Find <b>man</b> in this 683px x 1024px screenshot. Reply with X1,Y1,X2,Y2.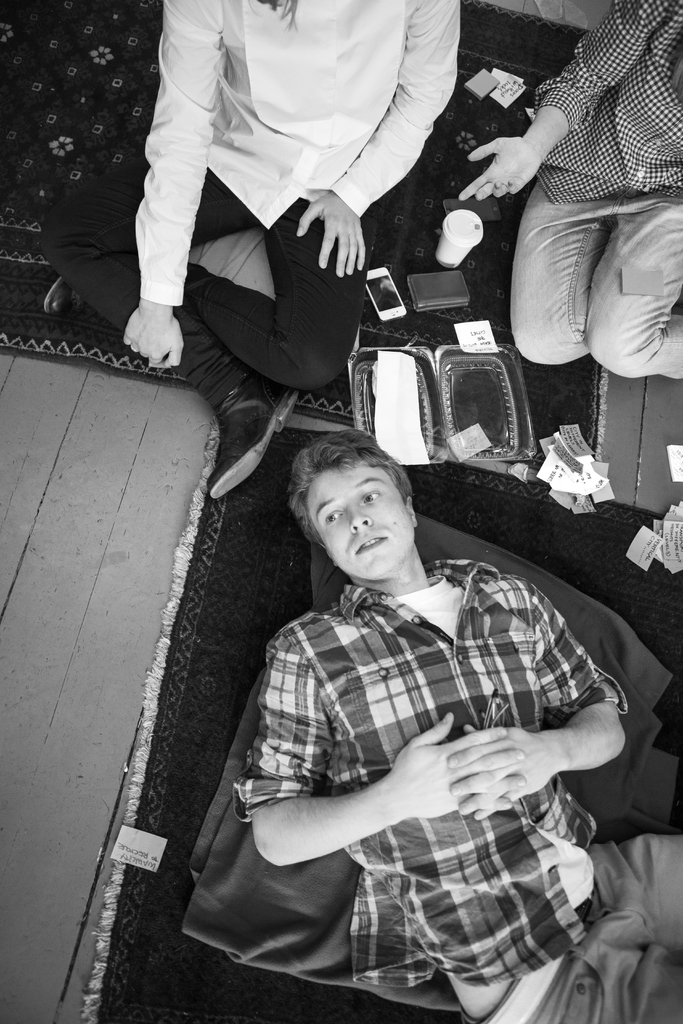
463,0,682,389.
